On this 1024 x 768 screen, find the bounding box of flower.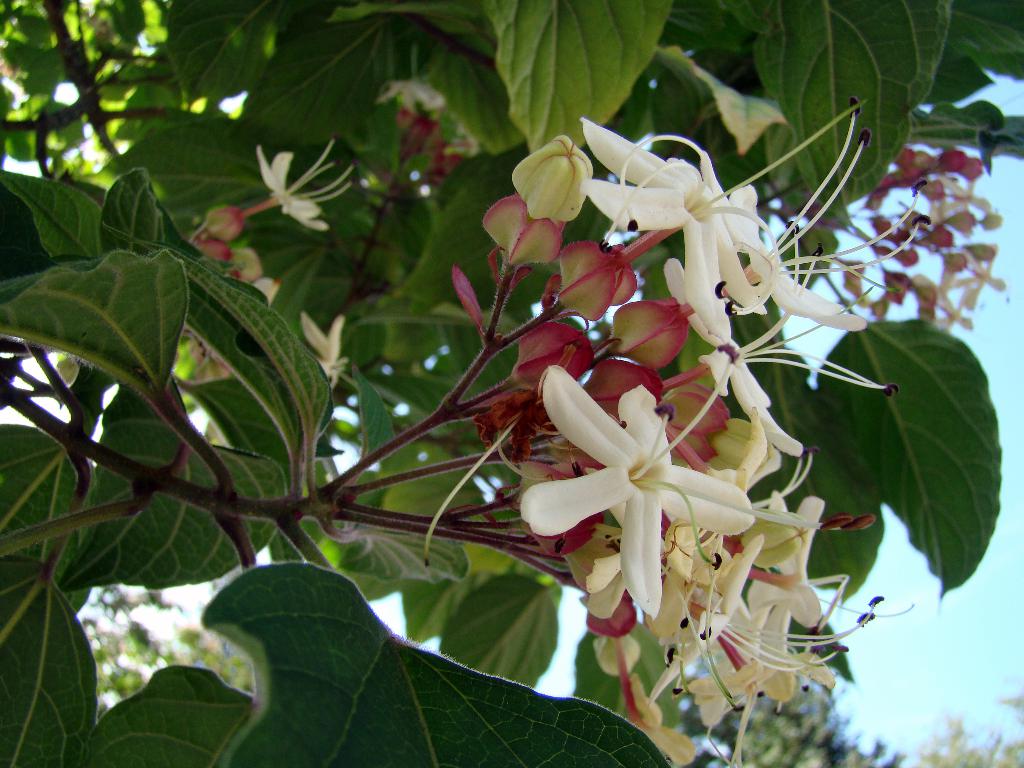
Bounding box: 195:140:362:374.
